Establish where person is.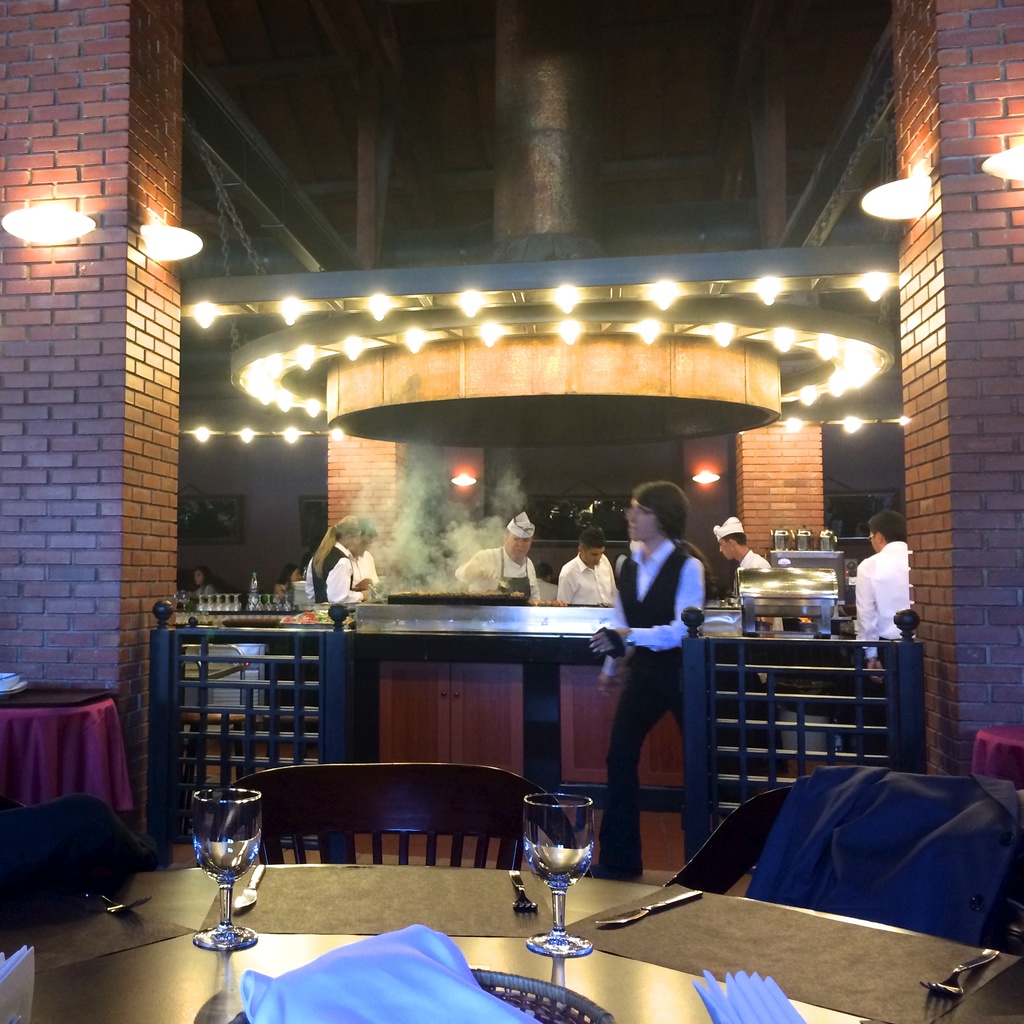
Established at <region>713, 515, 767, 594</region>.
